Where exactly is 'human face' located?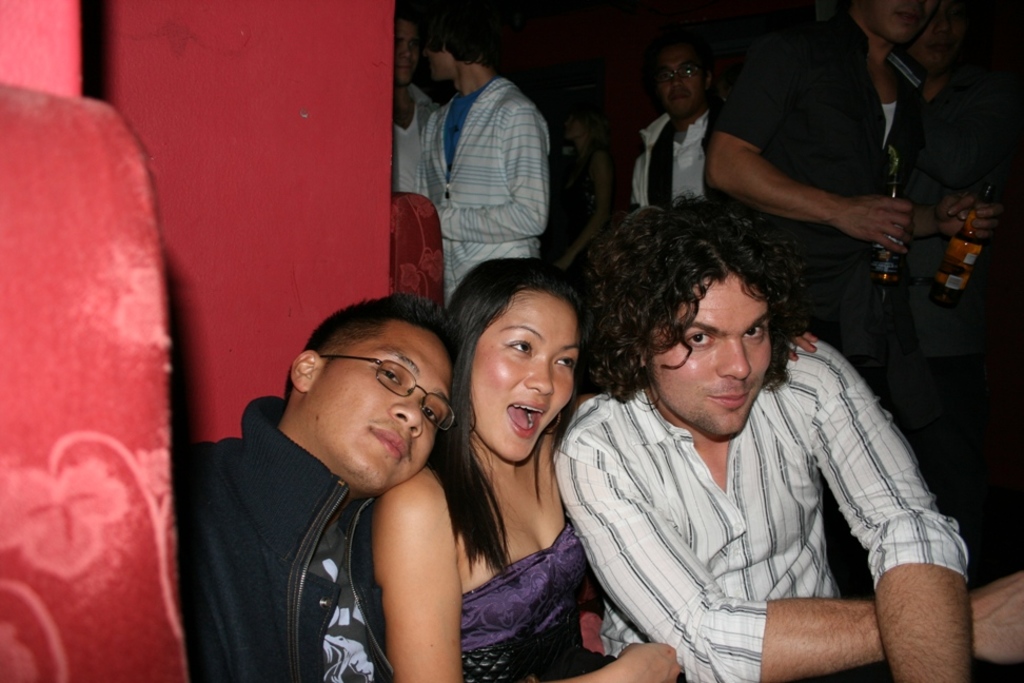
Its bounding box is left=309, top=318, right=451, bottom=494.
